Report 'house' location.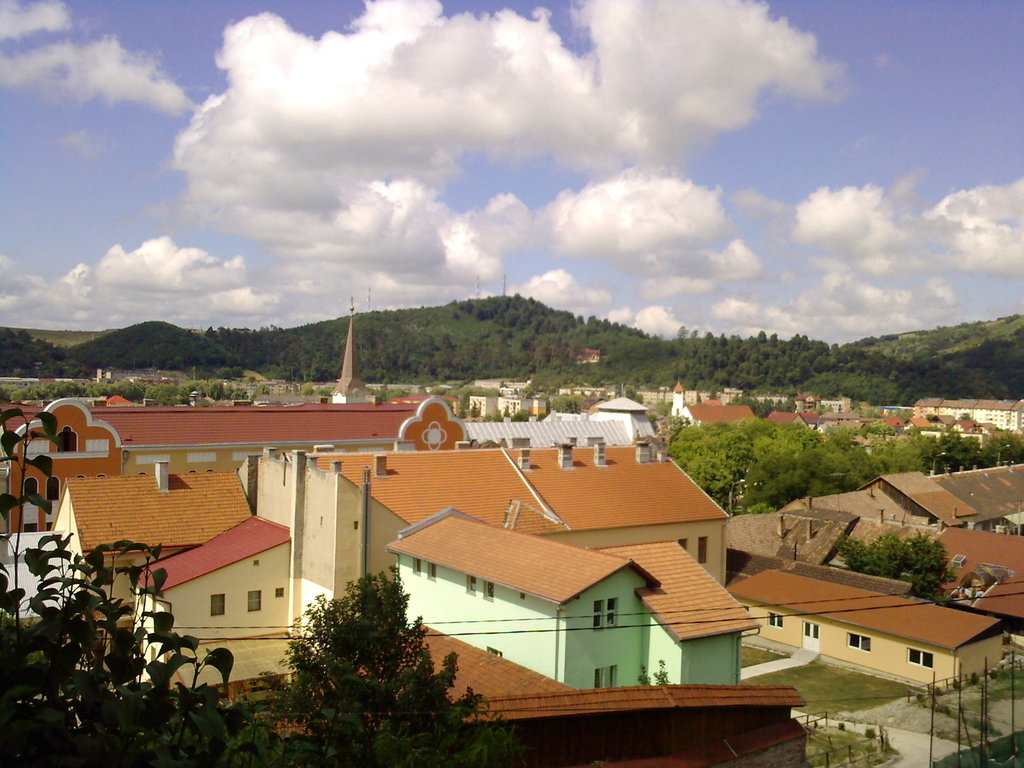
Report: rect(468, 403, 661, 462).
